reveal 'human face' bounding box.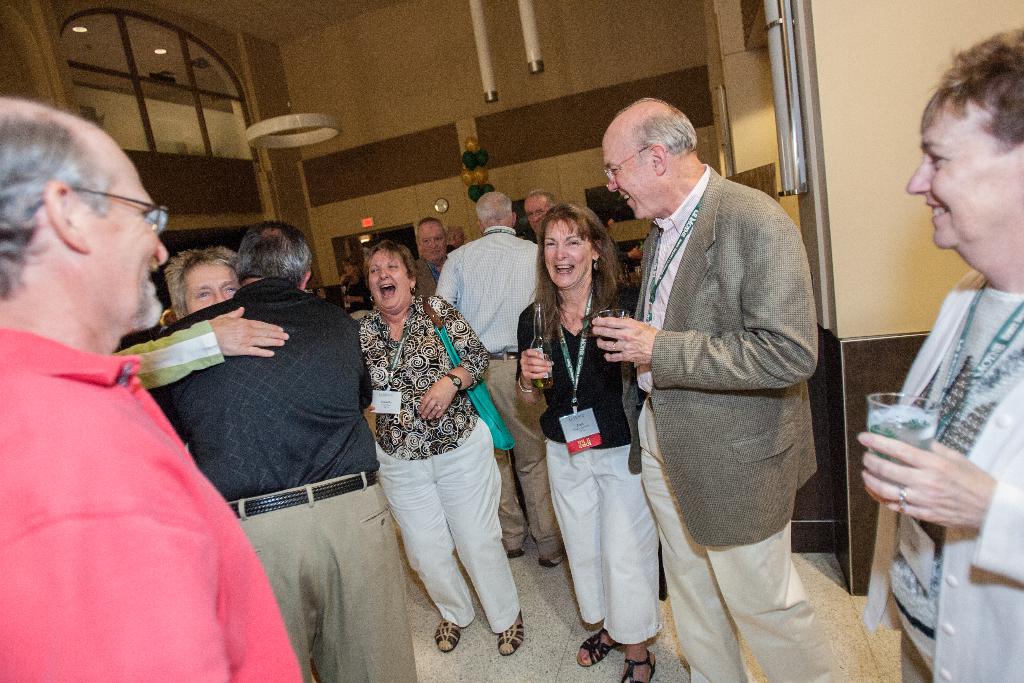
Revealed: {"x1": 364, "y1": 248, "x2": 407, "y2": 315}.
